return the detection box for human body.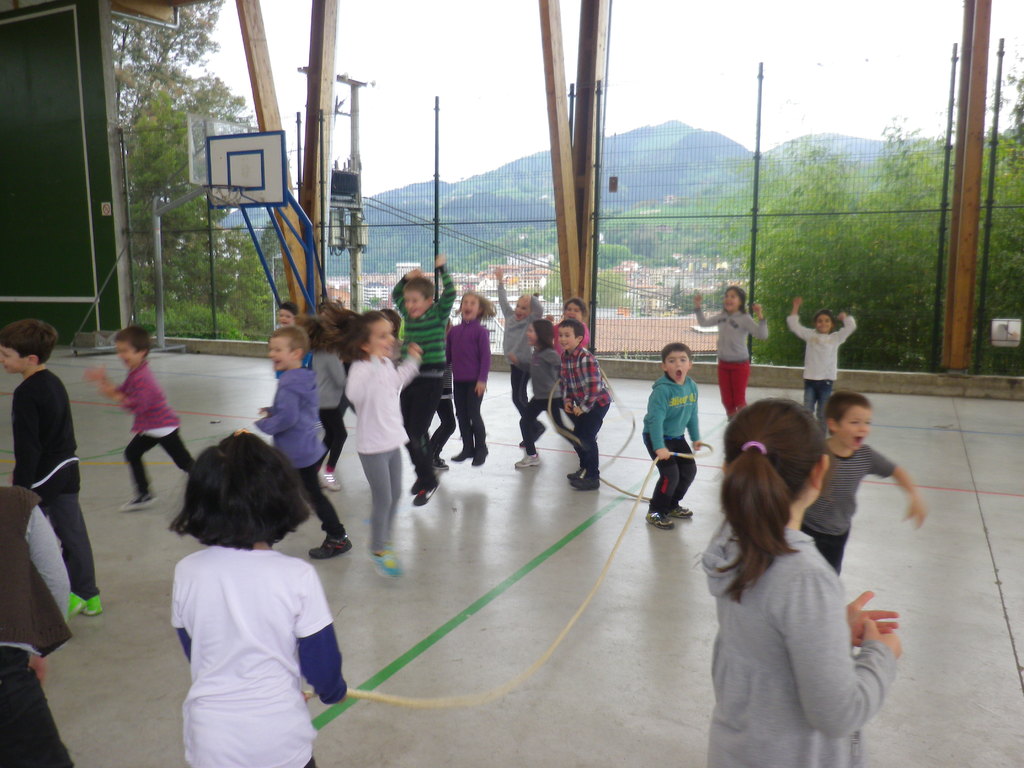
x1=500 y1=273 x2=544 y2=408.
